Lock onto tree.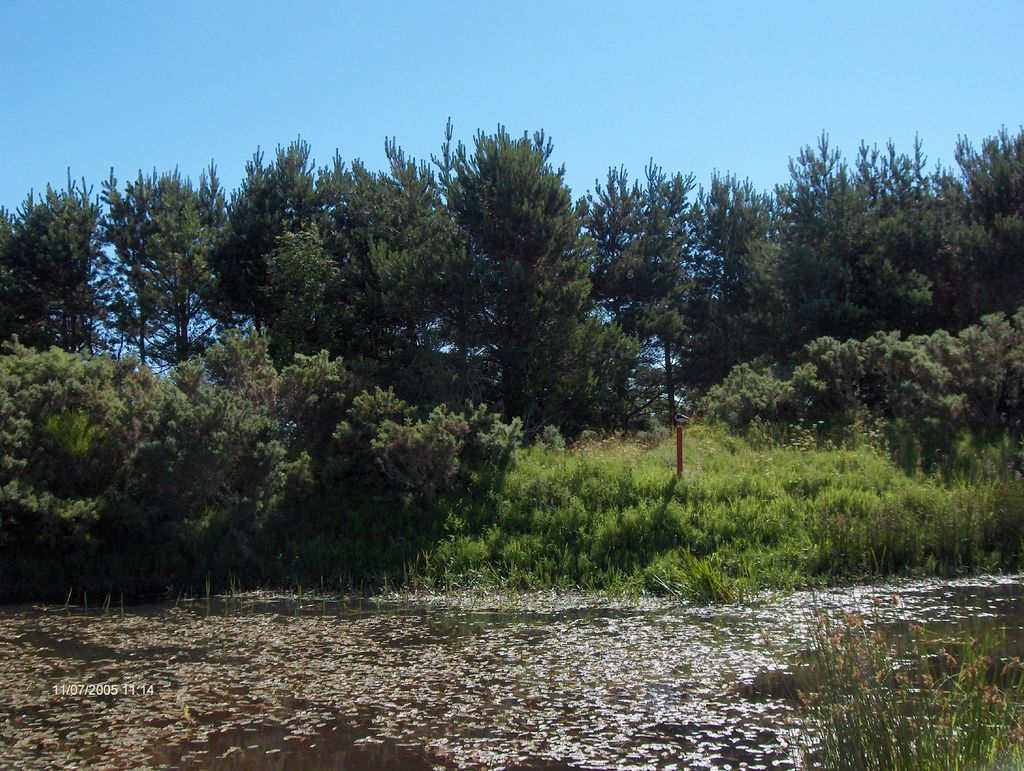
Locked: <region>439, 129, 634, 428</region>.
